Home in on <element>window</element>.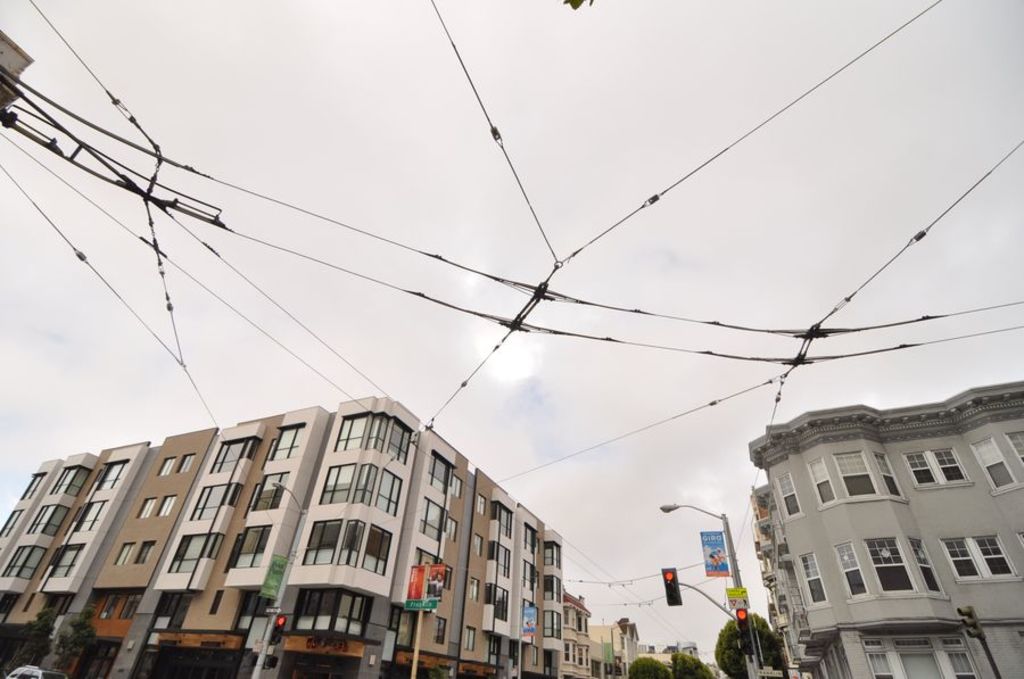
Homed in at [561,611,575,631].
